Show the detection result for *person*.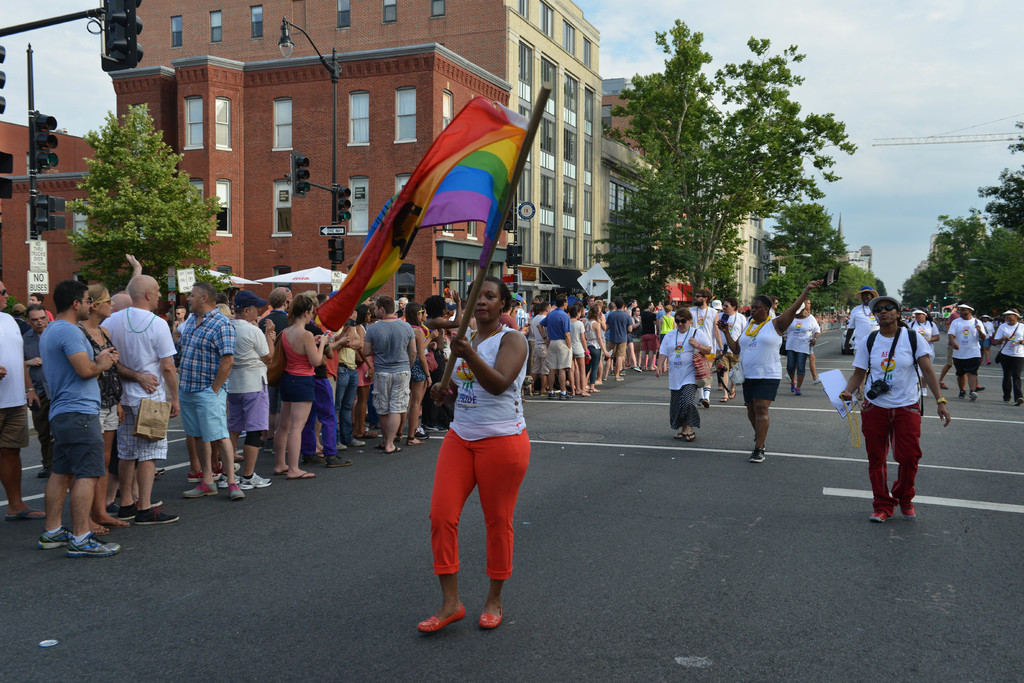
detection(175, 278, 248, 500).
